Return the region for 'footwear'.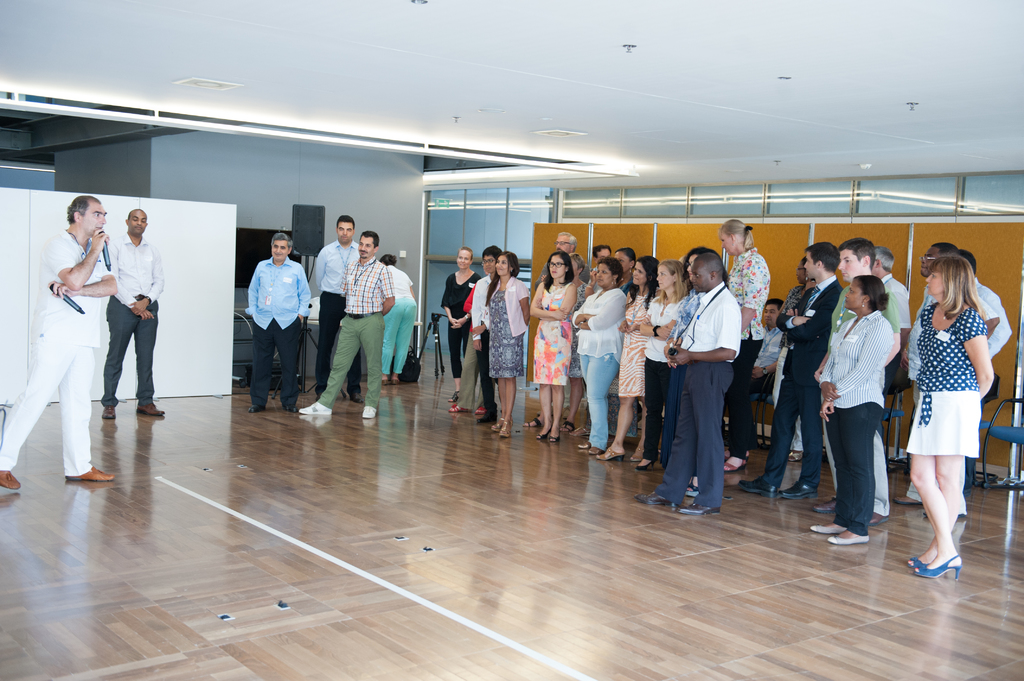
l=486, t=420, r=500, b=431.
